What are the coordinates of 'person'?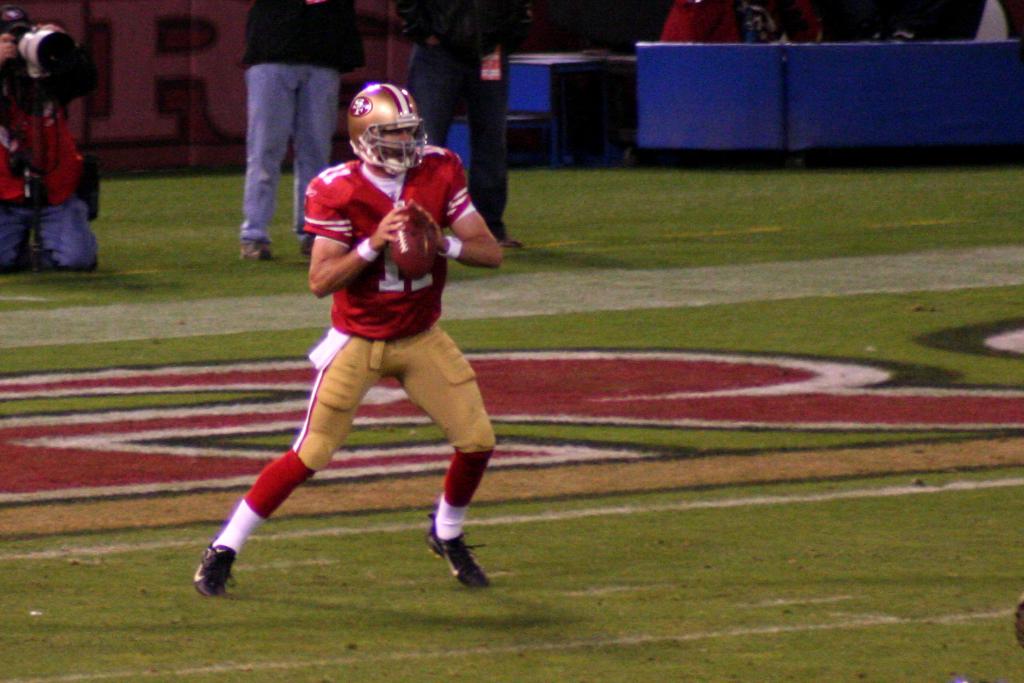
0, 0, 97, 267.
